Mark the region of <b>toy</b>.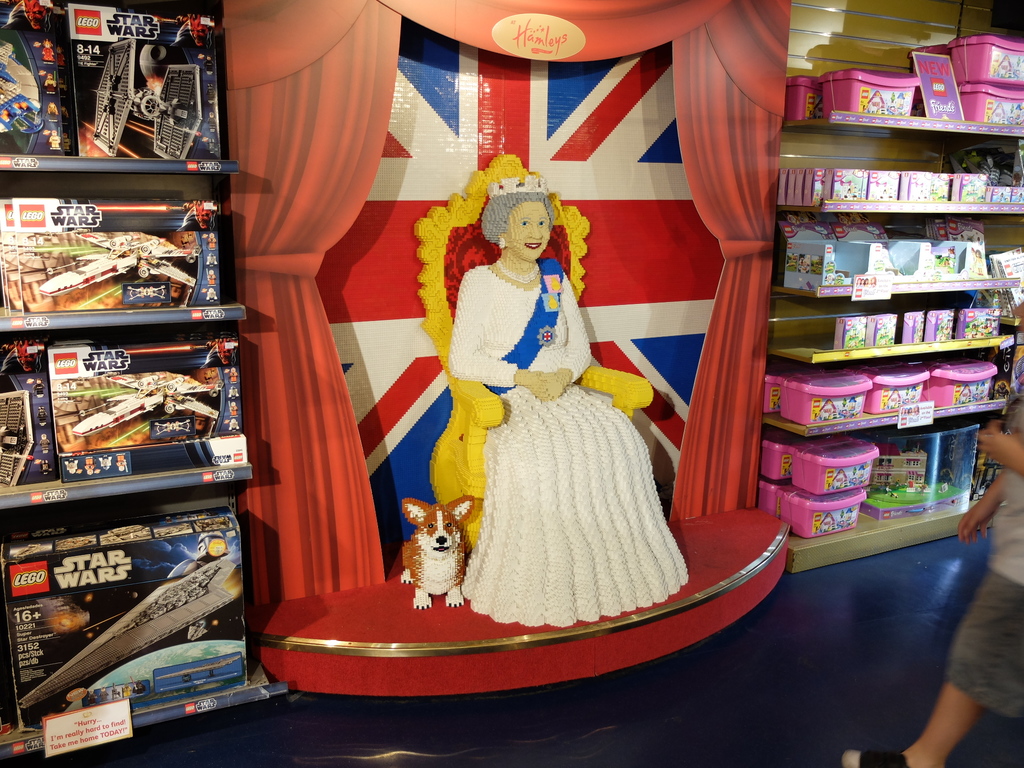
Region: x1=37, y1=229, x2=197, y2=291.
